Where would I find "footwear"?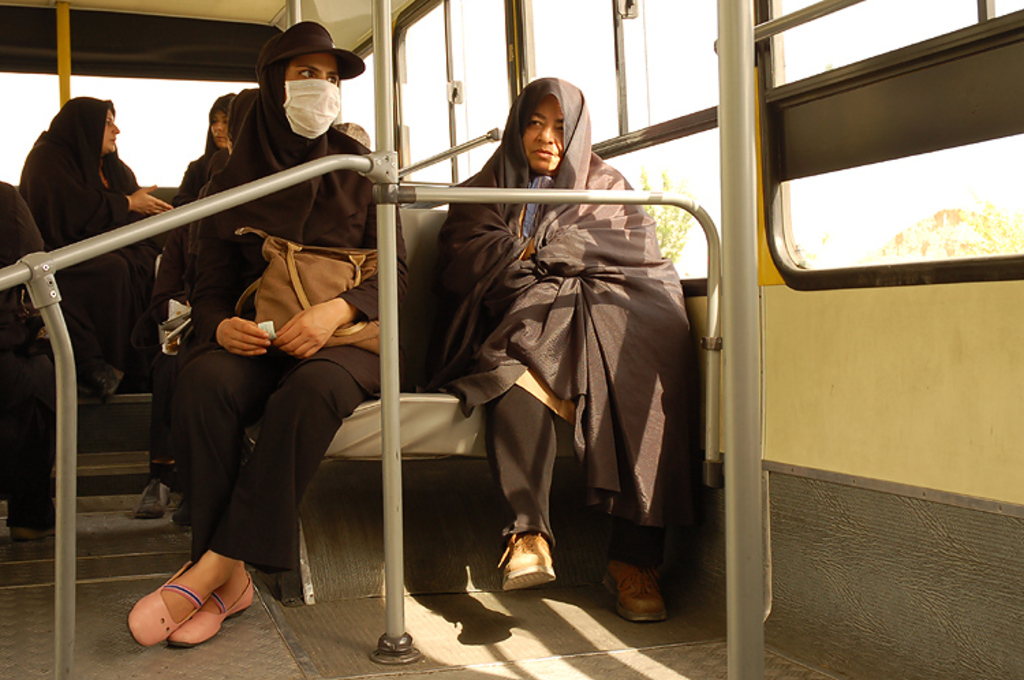
At select_region(139, 479, 171, 519).
